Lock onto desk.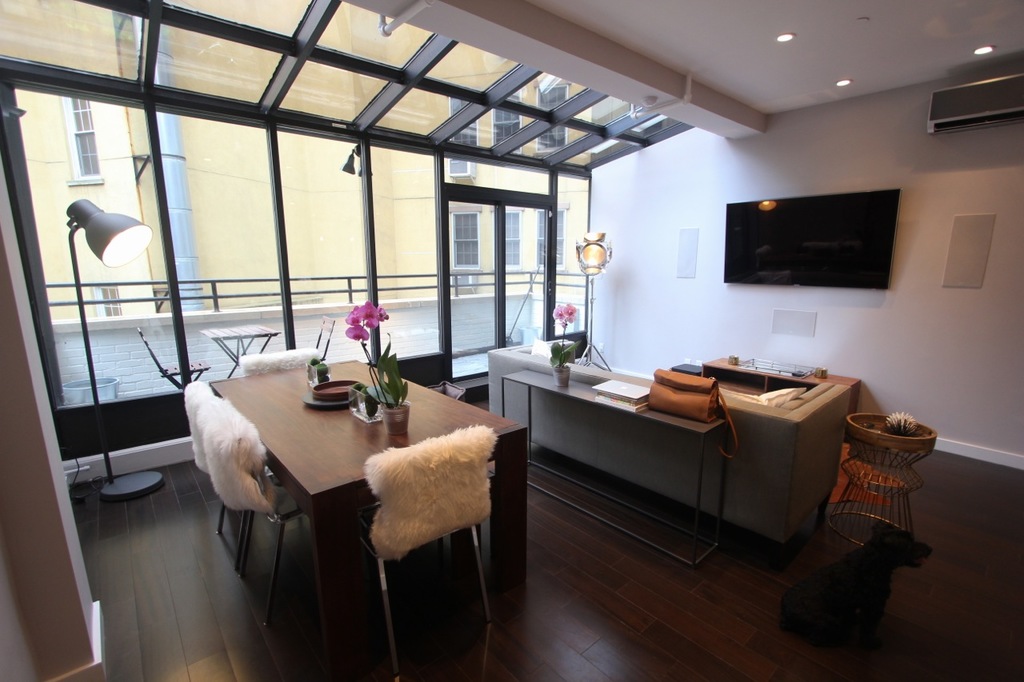
Locked: <bbox>207, 357, 526, 672</bbox>.
